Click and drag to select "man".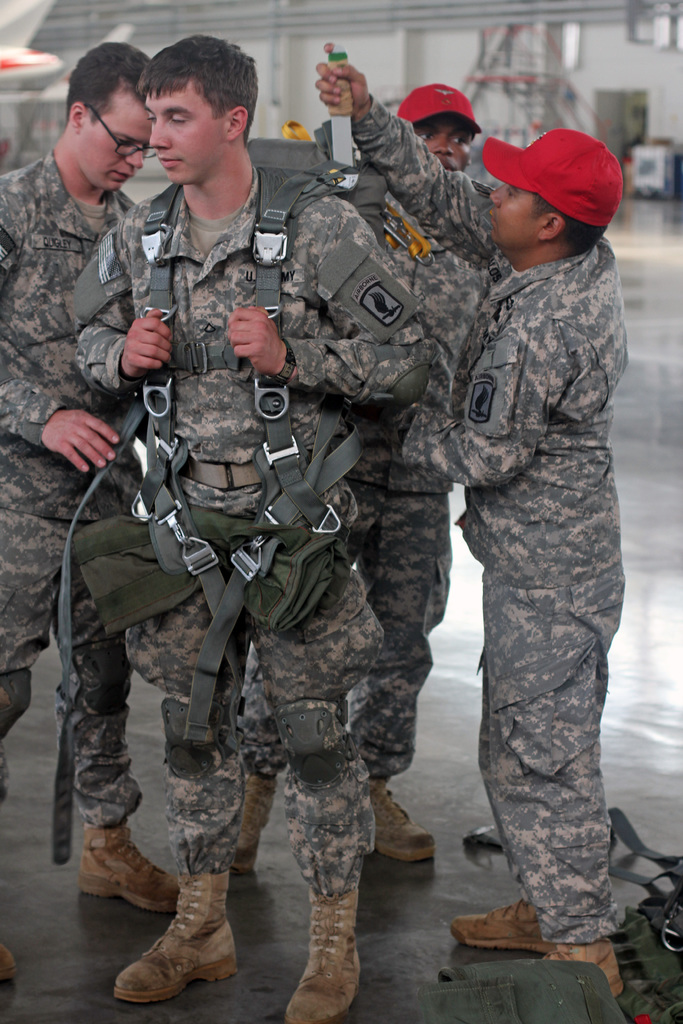
Selection: [77, 27, 447, 1020].
